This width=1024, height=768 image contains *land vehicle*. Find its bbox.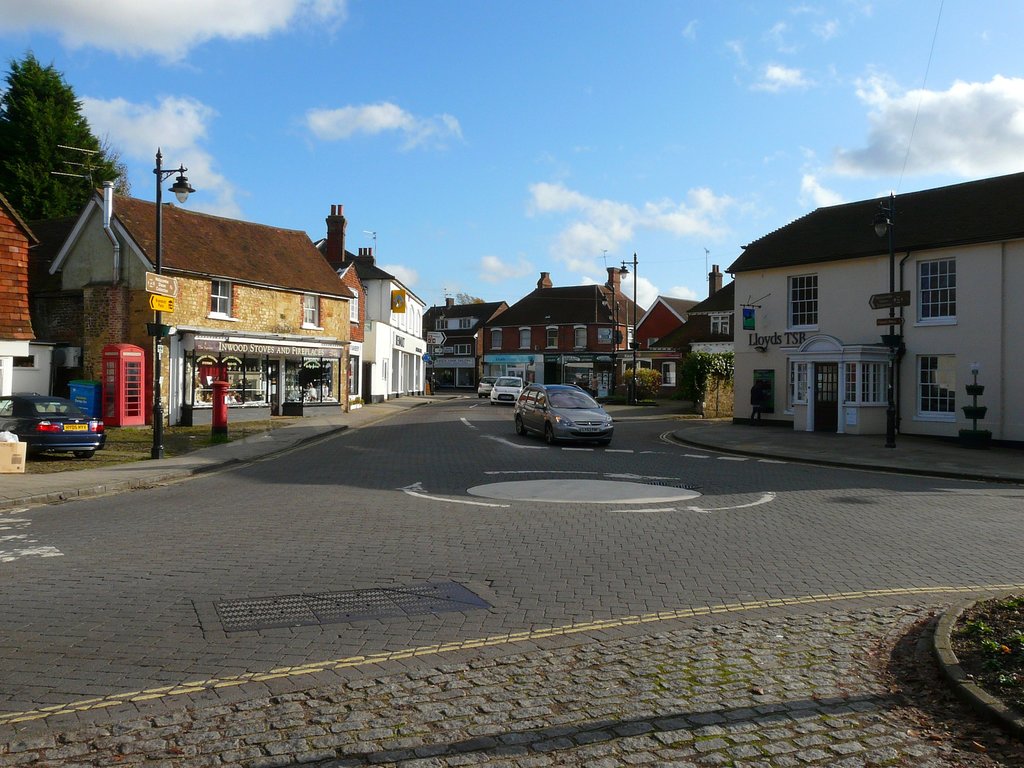
0, 392, 109, 463.
